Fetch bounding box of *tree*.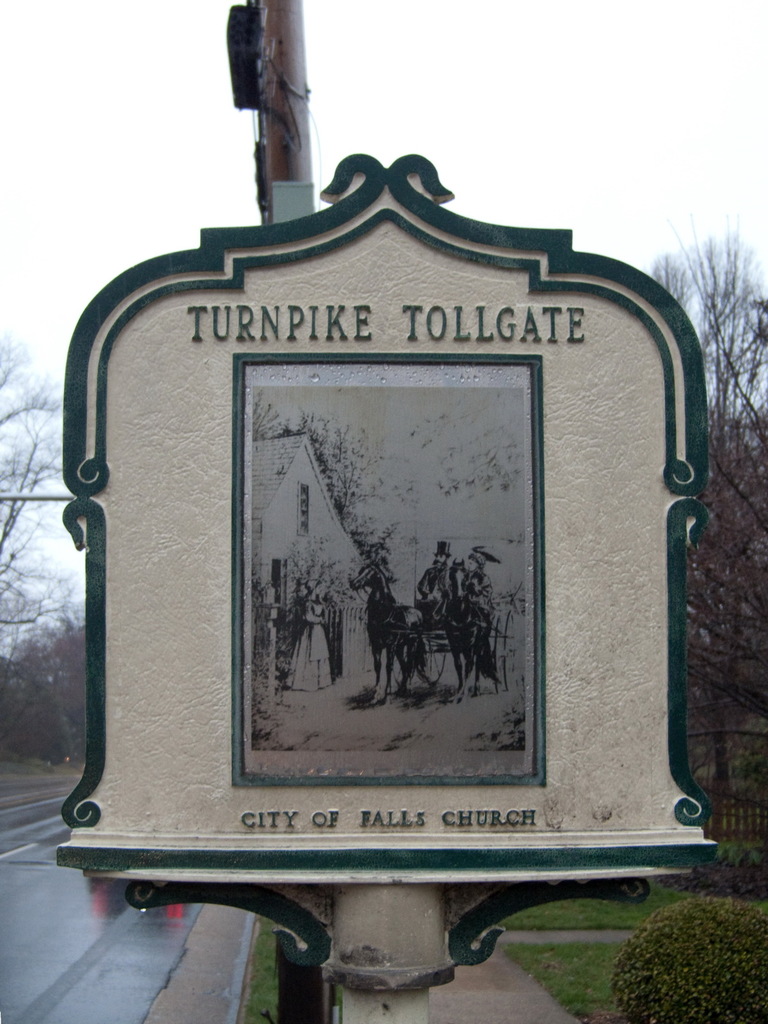
Bbox: left=0, top=346, right=77, bottom=607.
